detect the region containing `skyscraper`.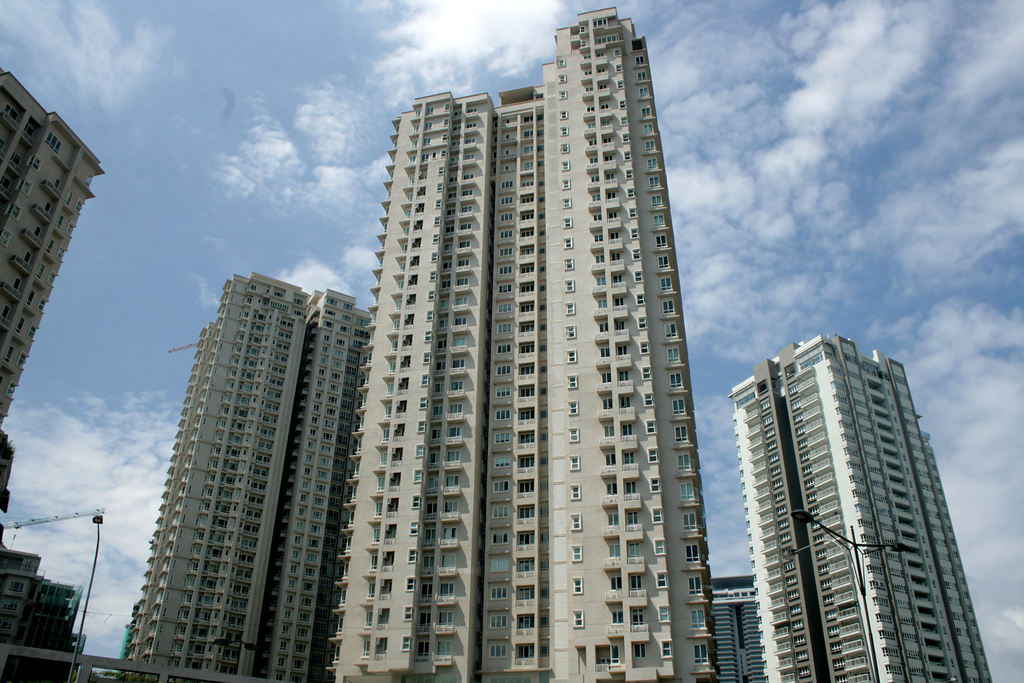
bbox=[0, 69, 104, 423].
